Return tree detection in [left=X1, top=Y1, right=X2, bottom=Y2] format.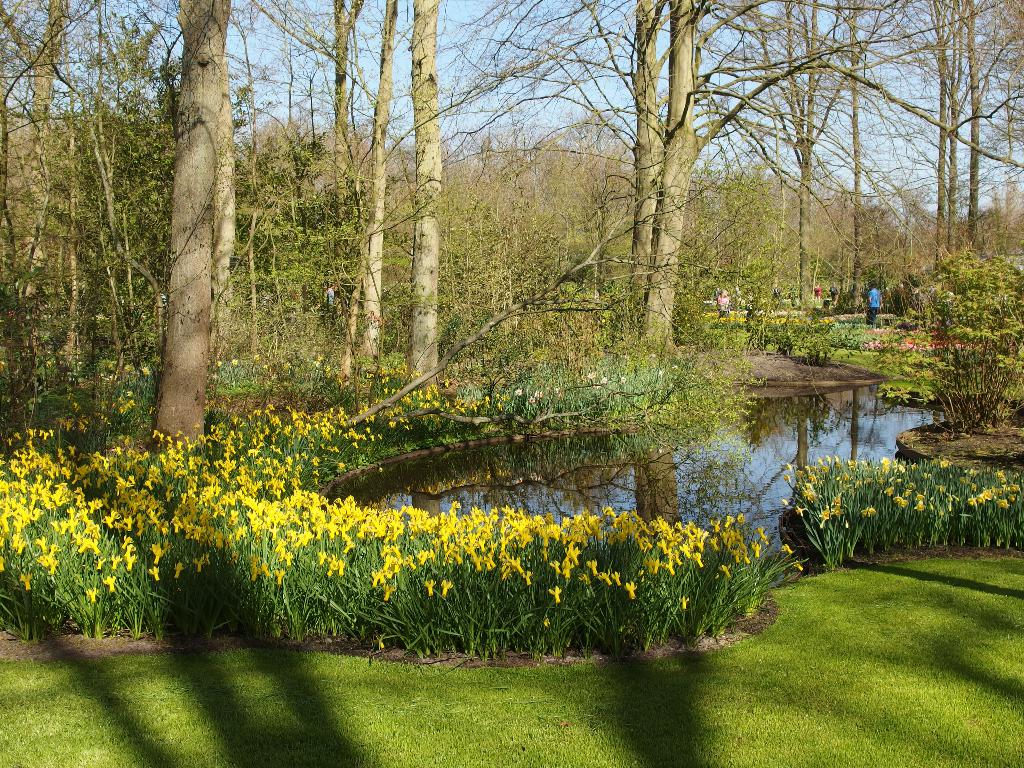
[left=401, top=0, right=452, bottom=391].
